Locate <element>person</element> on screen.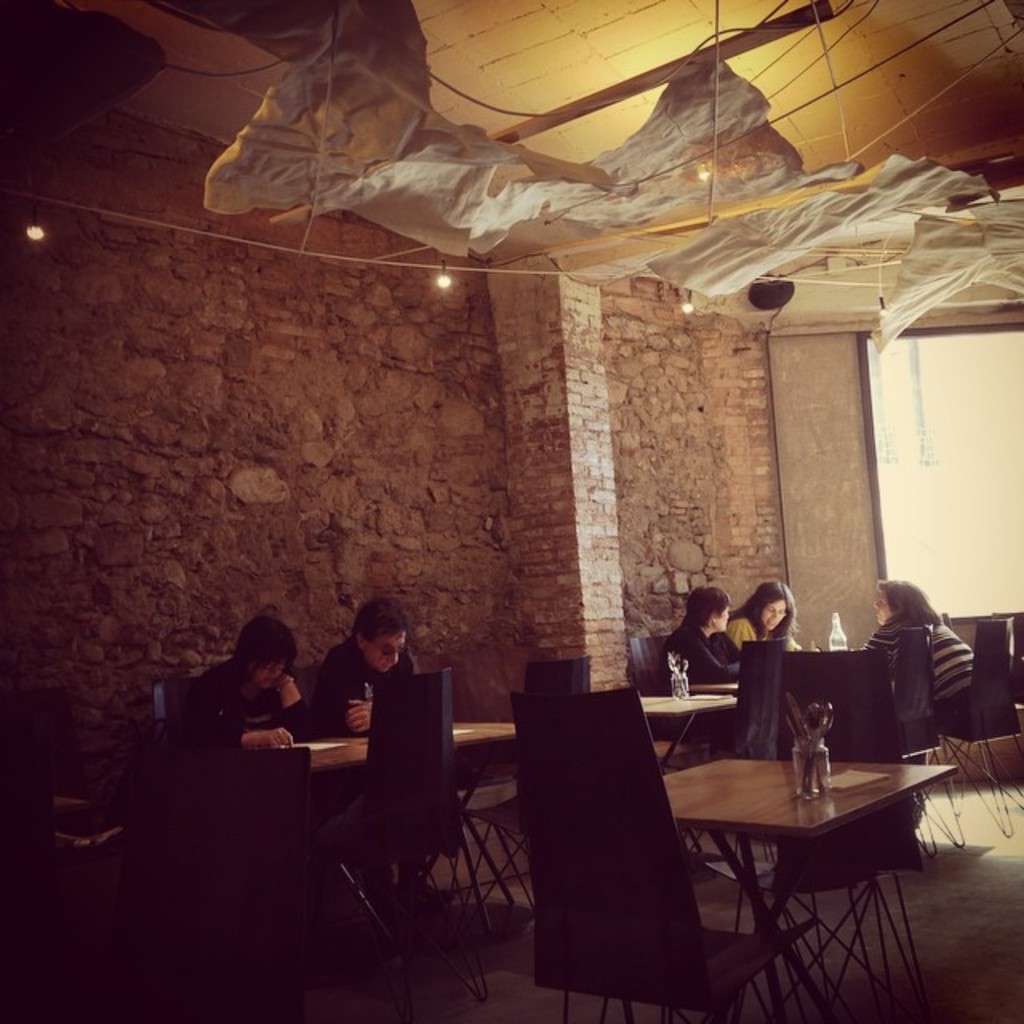
On screen at box=[184, 608, 304, 760].
